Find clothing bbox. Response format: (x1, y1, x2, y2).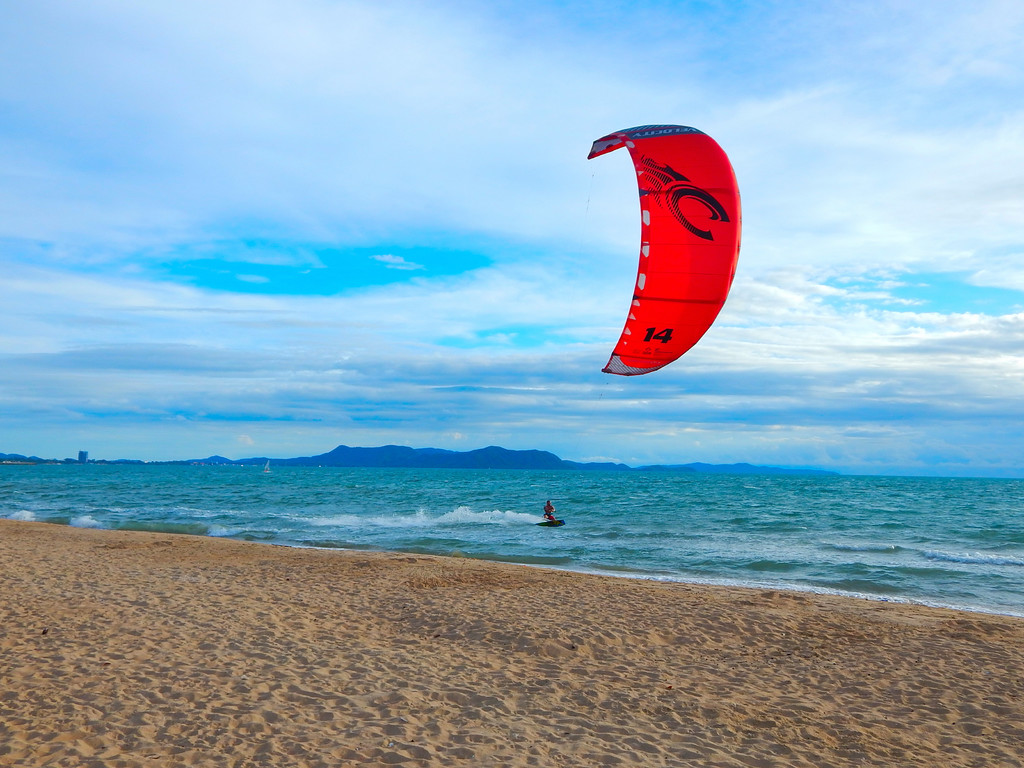
(545, 506, 550, 519).
